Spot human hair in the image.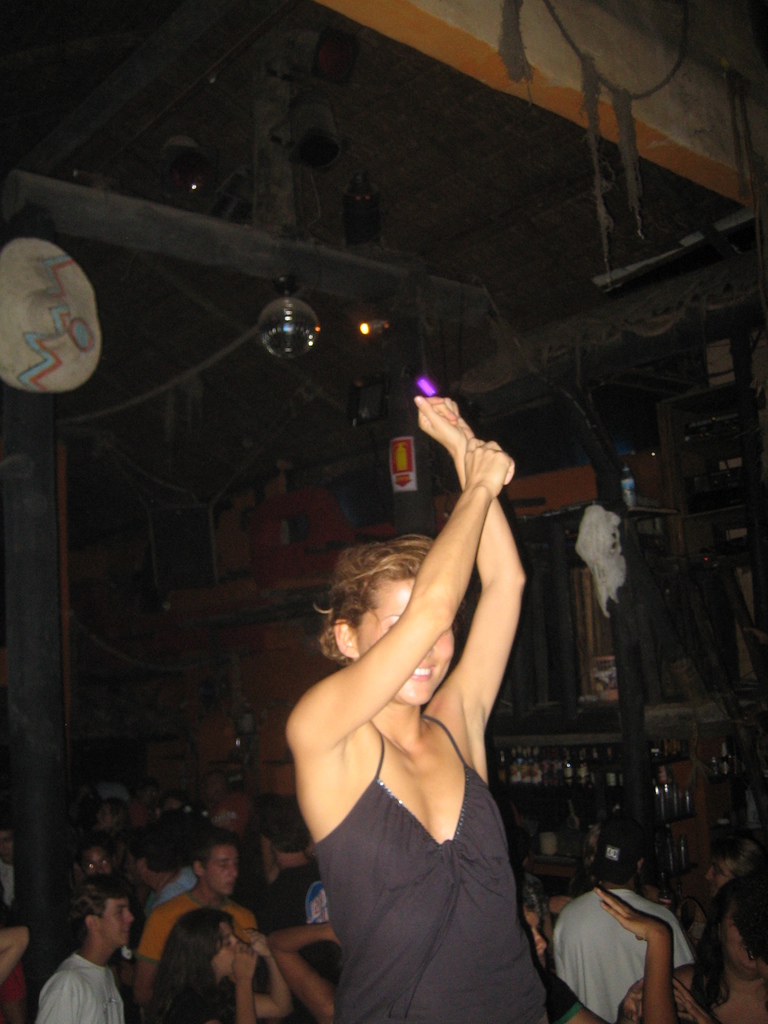
human hair found at x1=267 y1=804 x2=308 y2=856.
